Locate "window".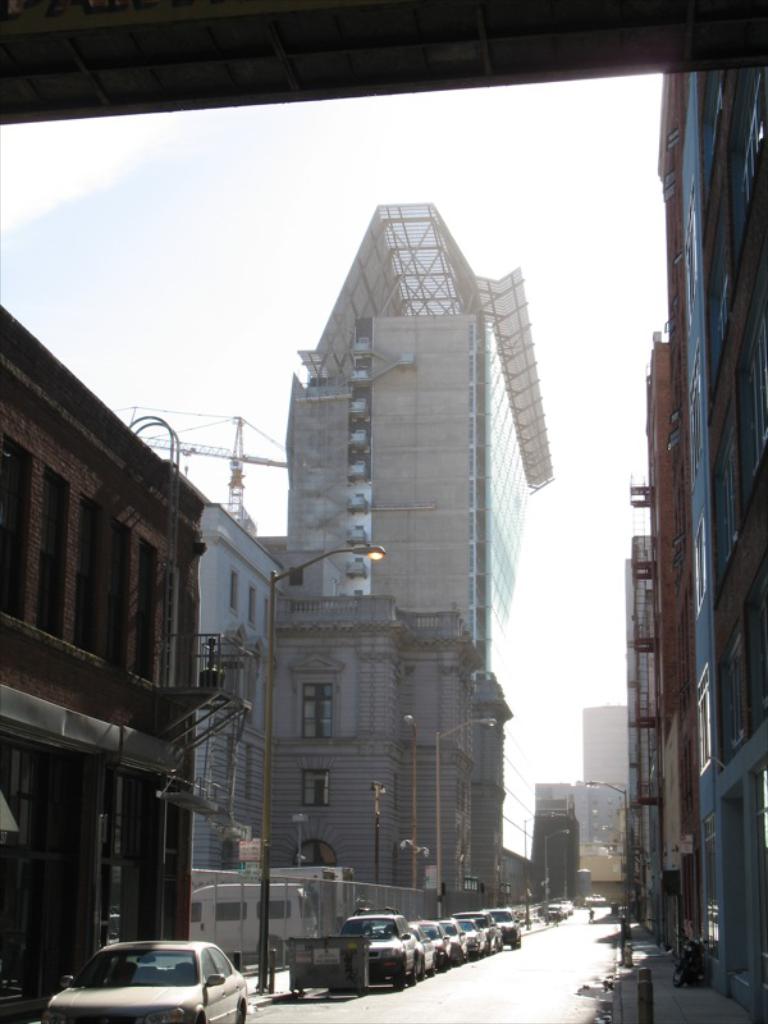
Bounding box: region(302, 771, 334, 808).
